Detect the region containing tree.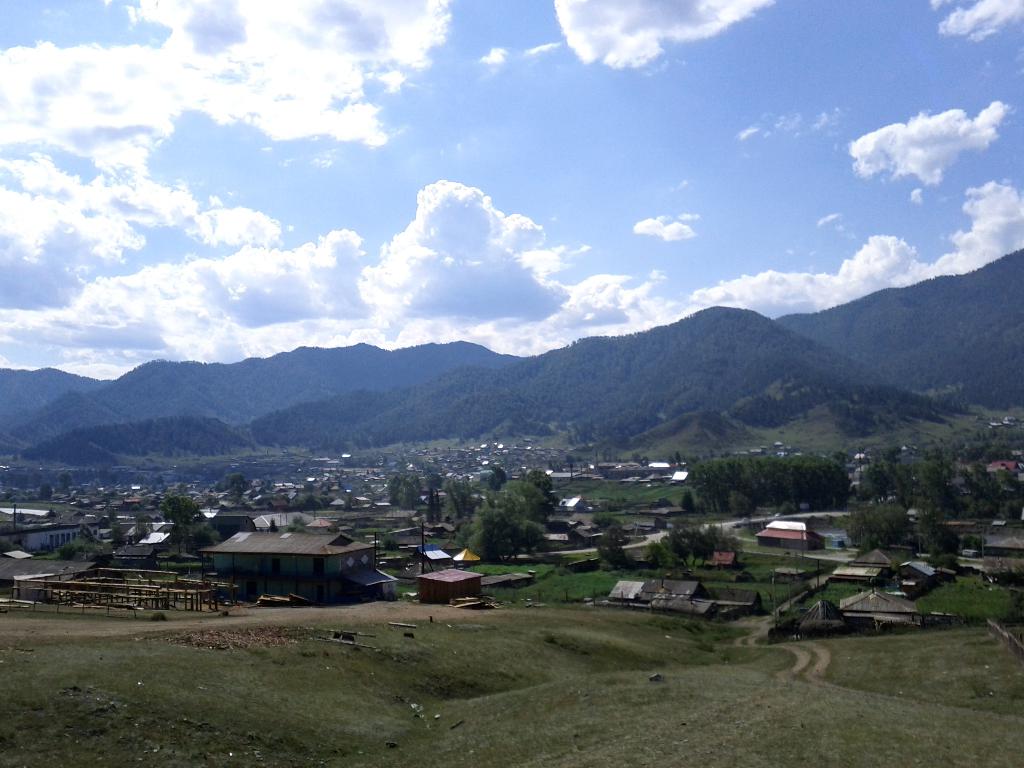
pyautogui.locateOnScreen(439, 472, 481, 524).
